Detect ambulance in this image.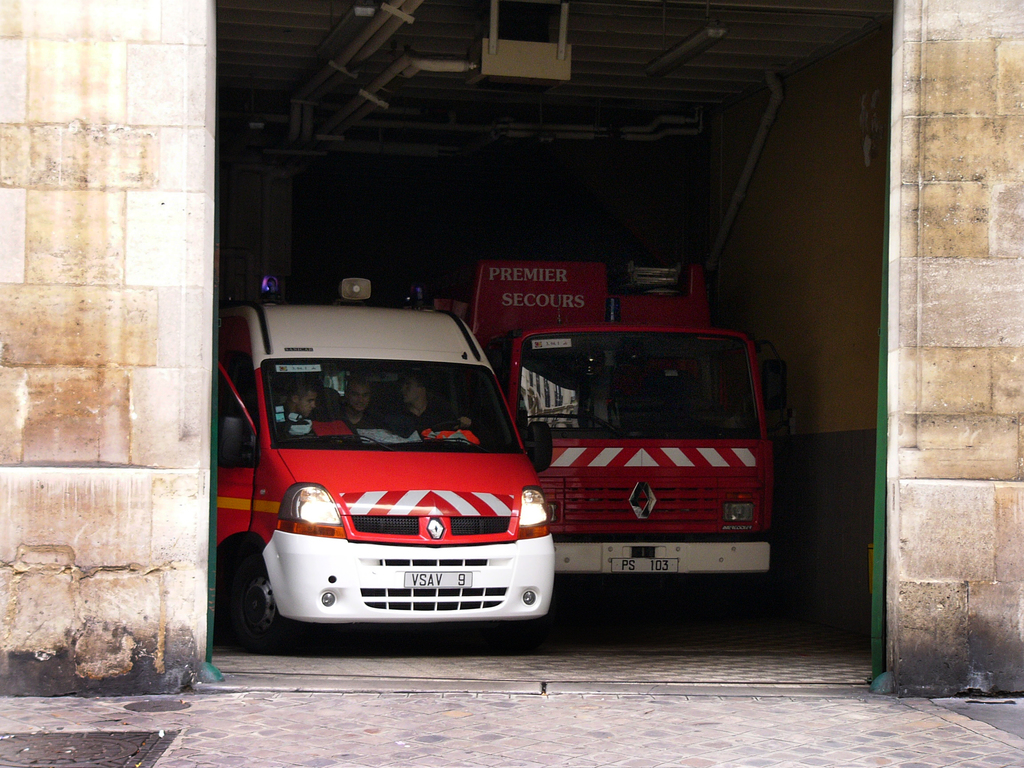
Detection: box(468, 262, 800, 589).
